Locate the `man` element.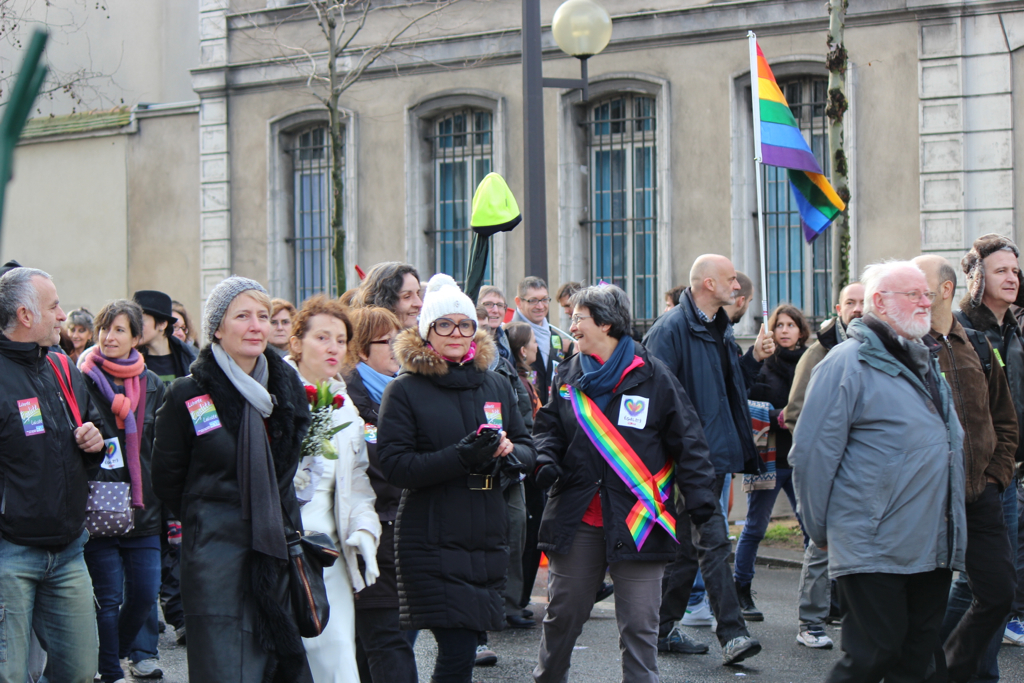
Element bbox: region(795, 280, 868, 653).
